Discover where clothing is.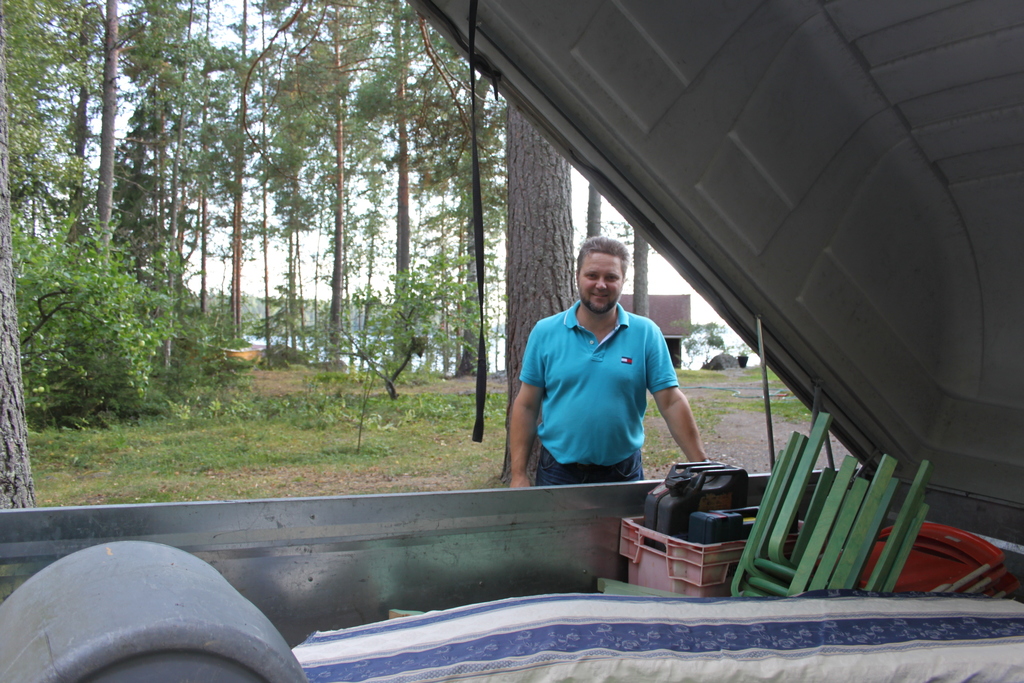
Discovered at l=540, t=315, r=678, b=492.
